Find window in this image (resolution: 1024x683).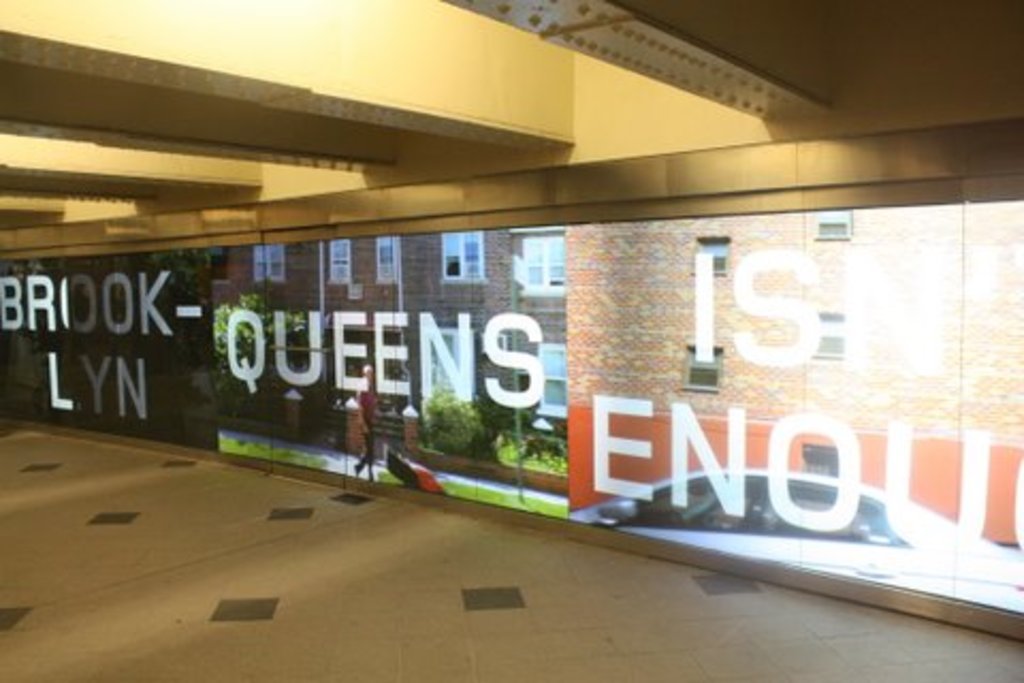
detection(254, 248, 282, 280).
